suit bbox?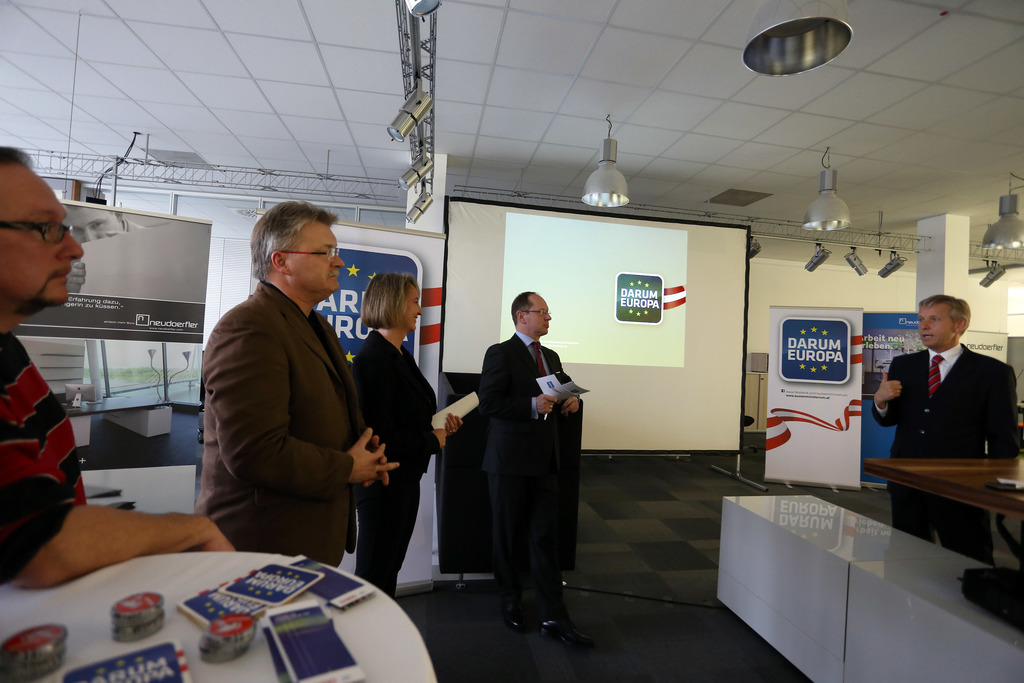
bbox=[194, 278, 369, 571]
